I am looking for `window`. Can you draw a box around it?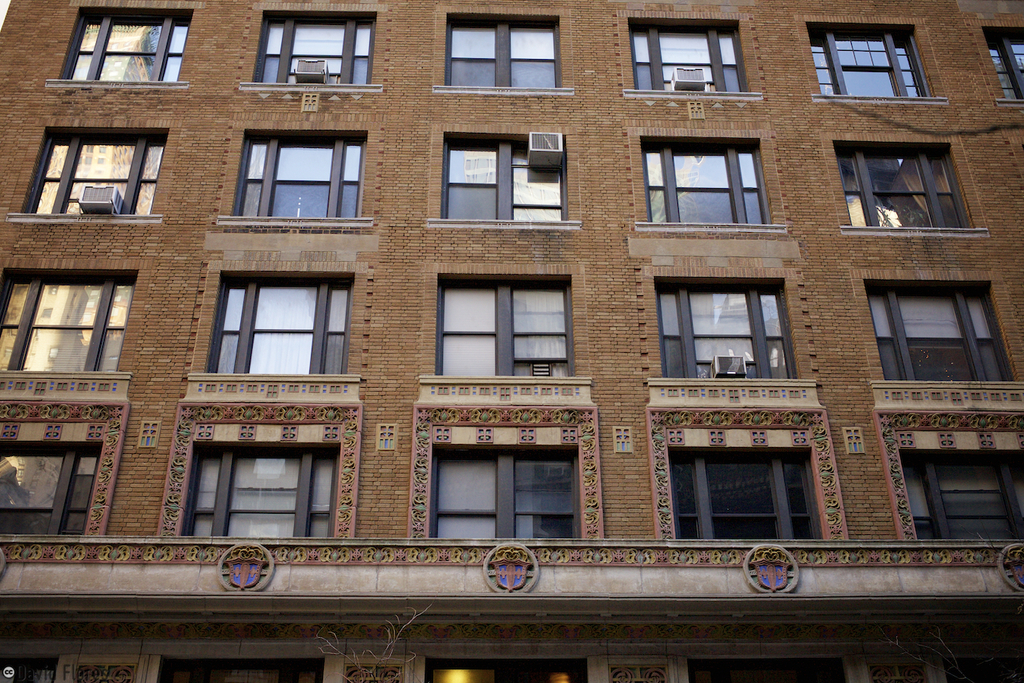
Sure, the bounding box is [1,447,101,540].
